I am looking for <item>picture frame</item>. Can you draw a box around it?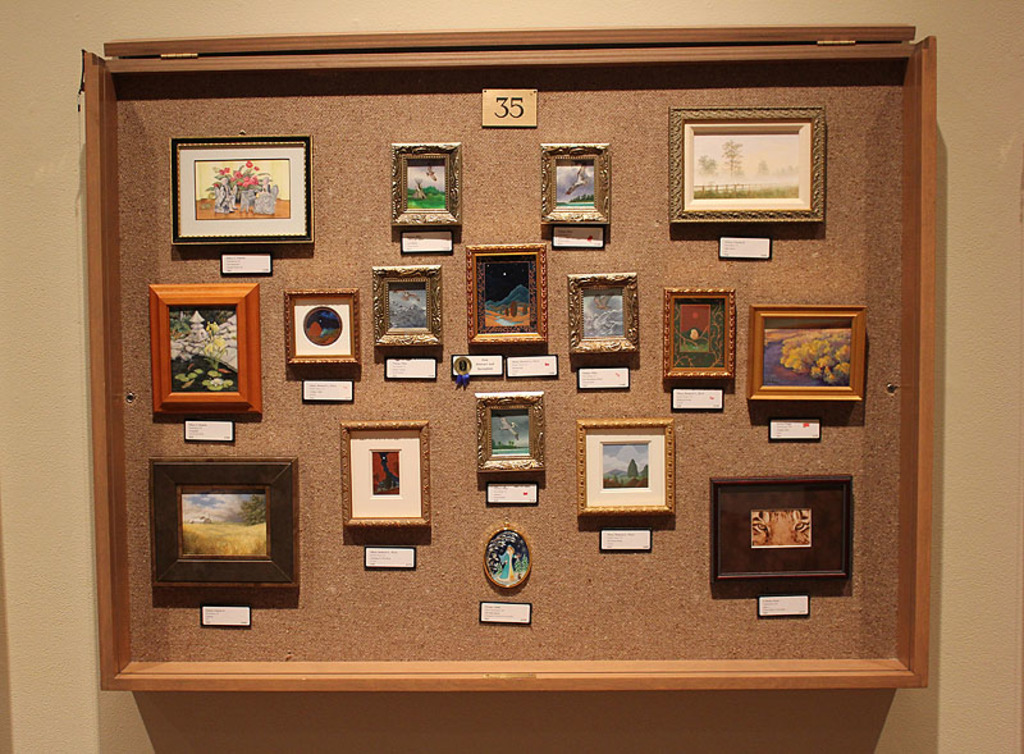
Sure, the bounding box is <box>662,293,740,392</box>.
